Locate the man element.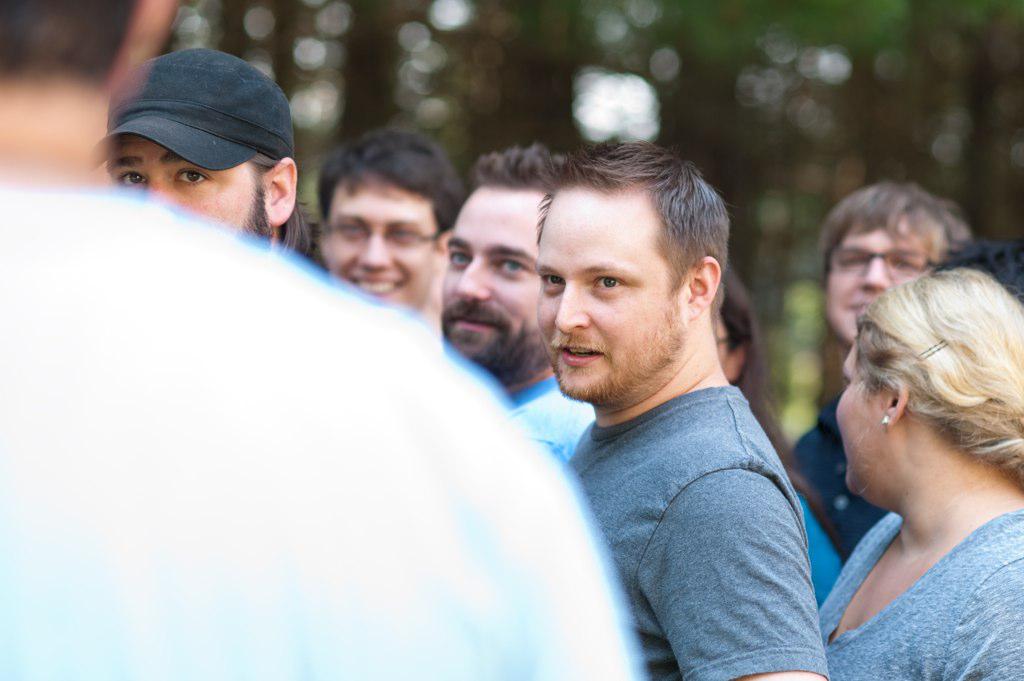
Element bbox: box(434, 141, 605, 472).
